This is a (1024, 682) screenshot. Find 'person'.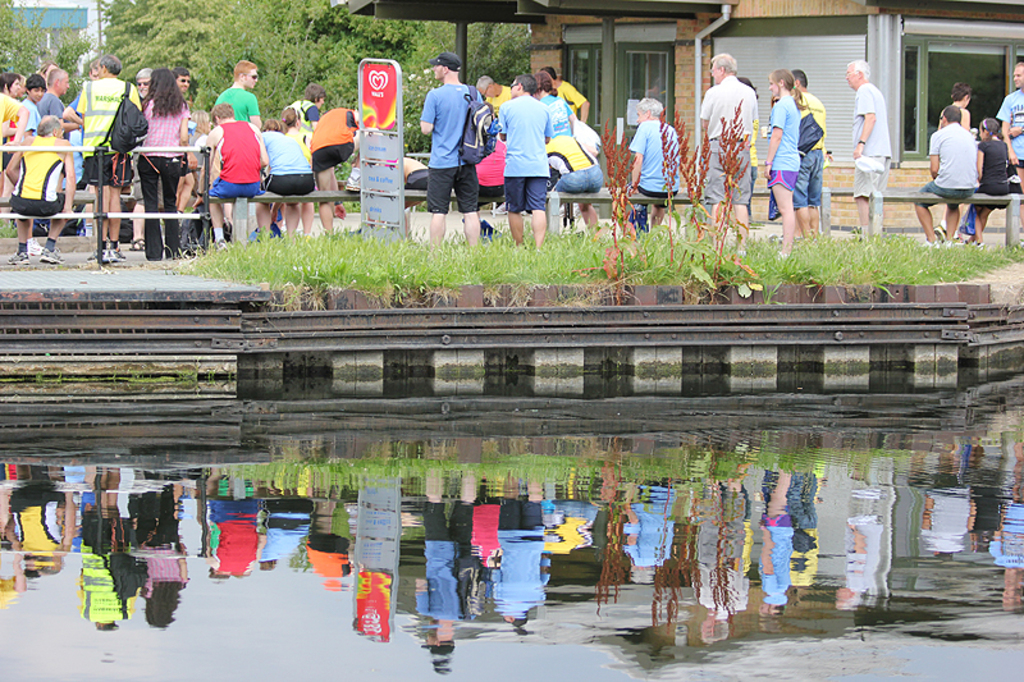
Bounding box: 959,111,1007,244.
